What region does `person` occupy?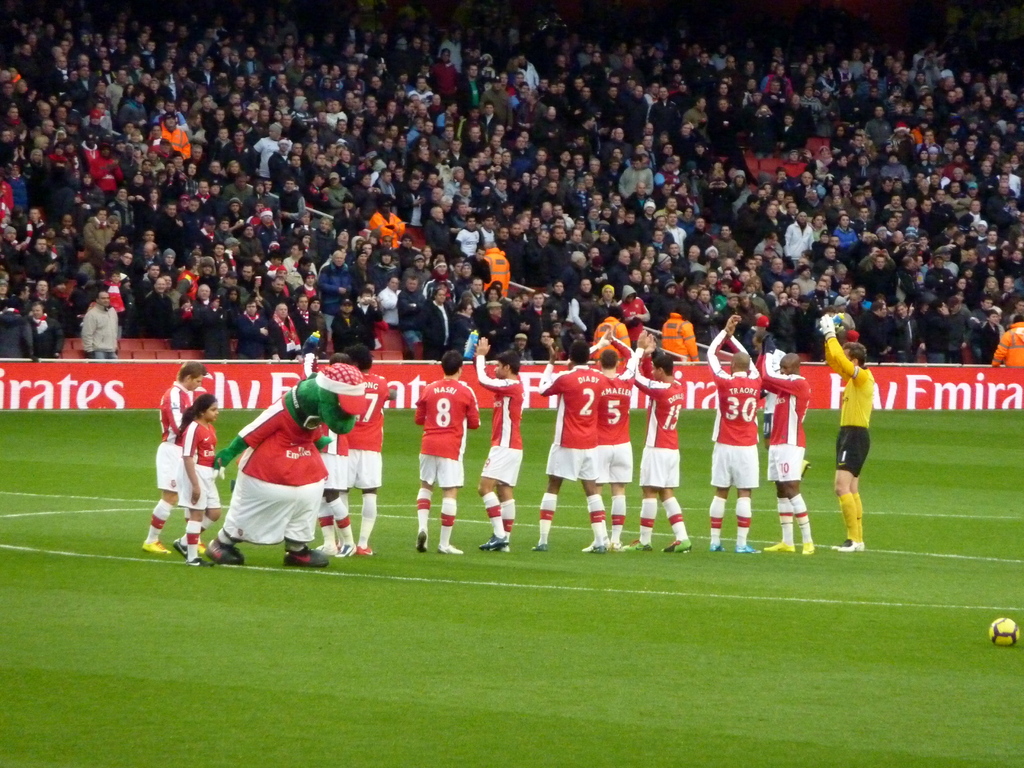
x1=632 y1=347 x2=690 y2=554.
